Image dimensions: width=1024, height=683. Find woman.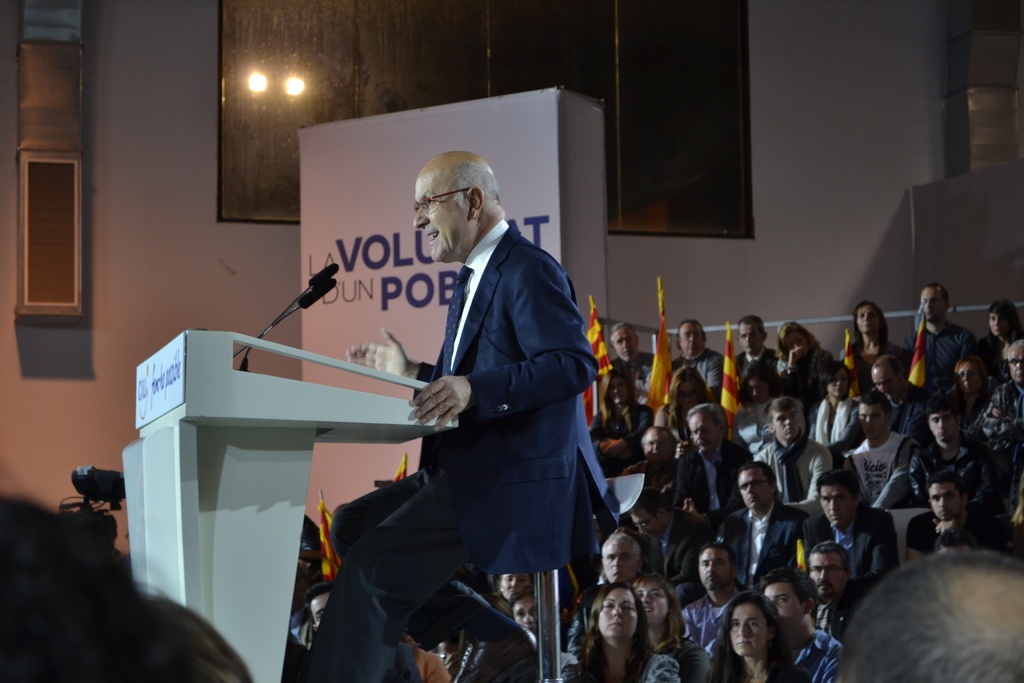
{"left": 655, "top": 361, "right": 722, "bottom": 445}.
